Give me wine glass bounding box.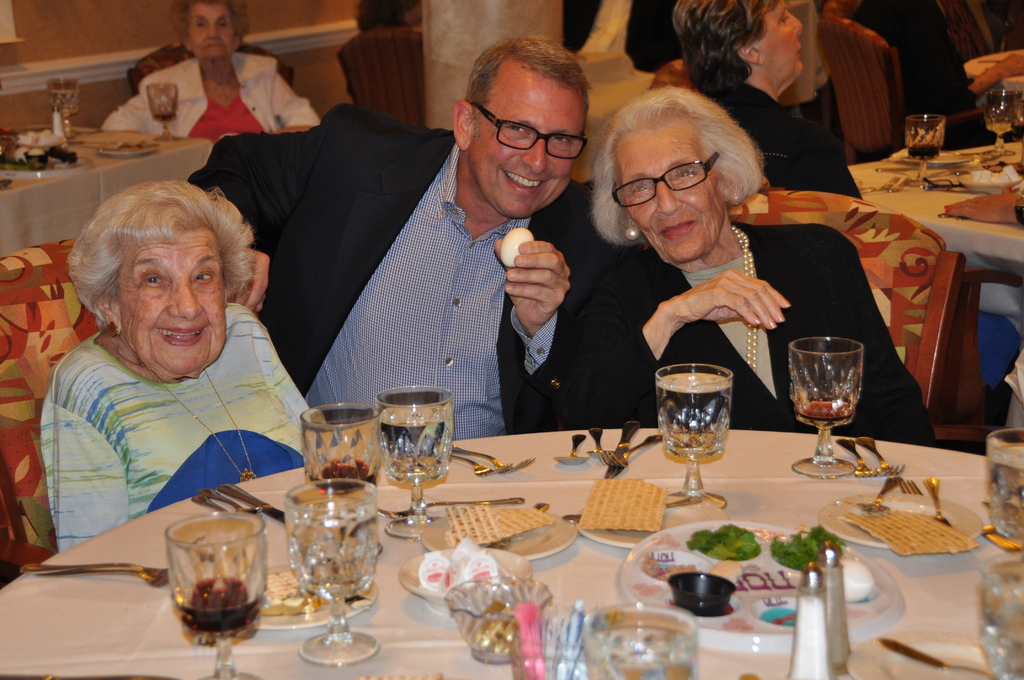
[x1=988, y1=425, x2=1023, y2=541].
